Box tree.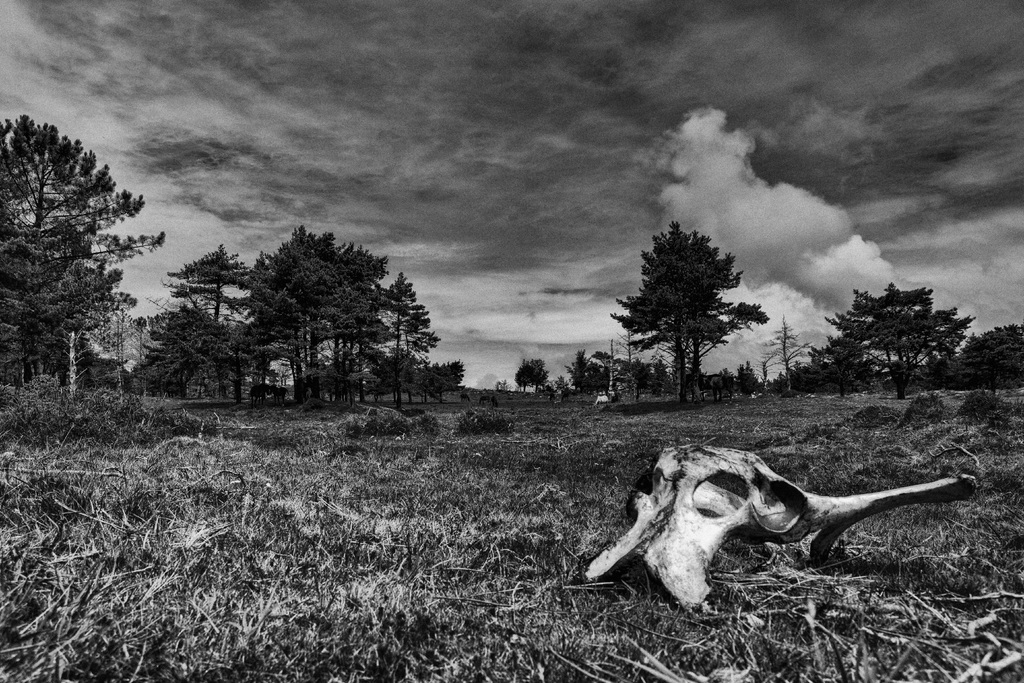
bbox(381, 268, 440, 407).
